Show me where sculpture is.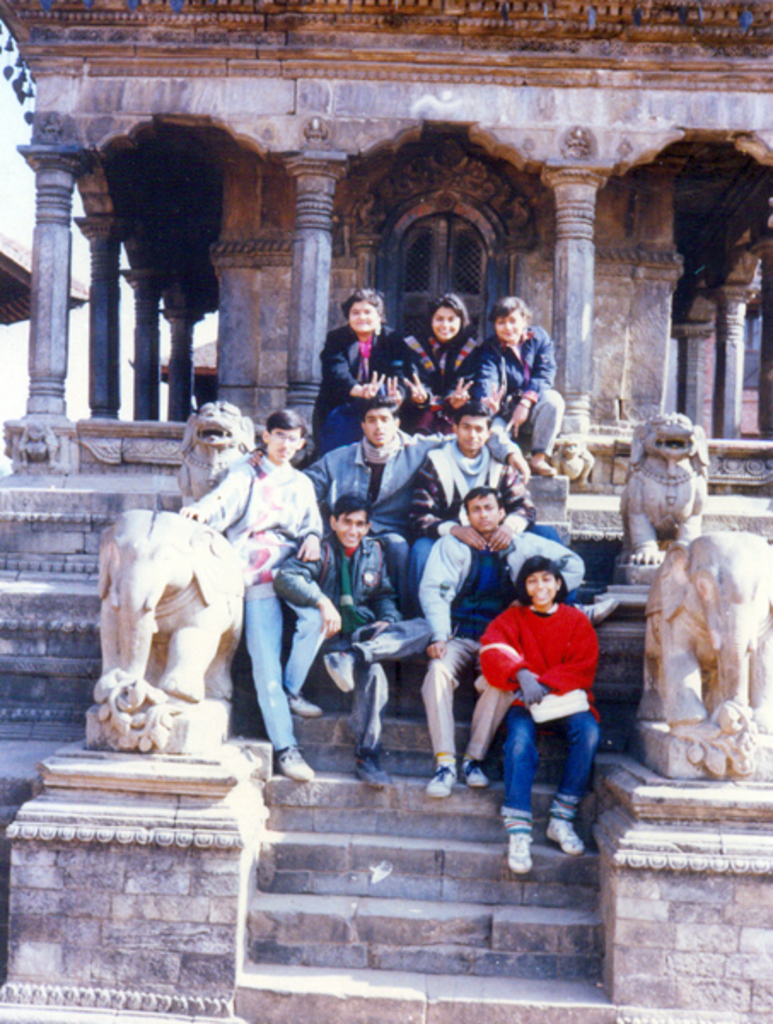
sculpture is at (17,425,56,466).
